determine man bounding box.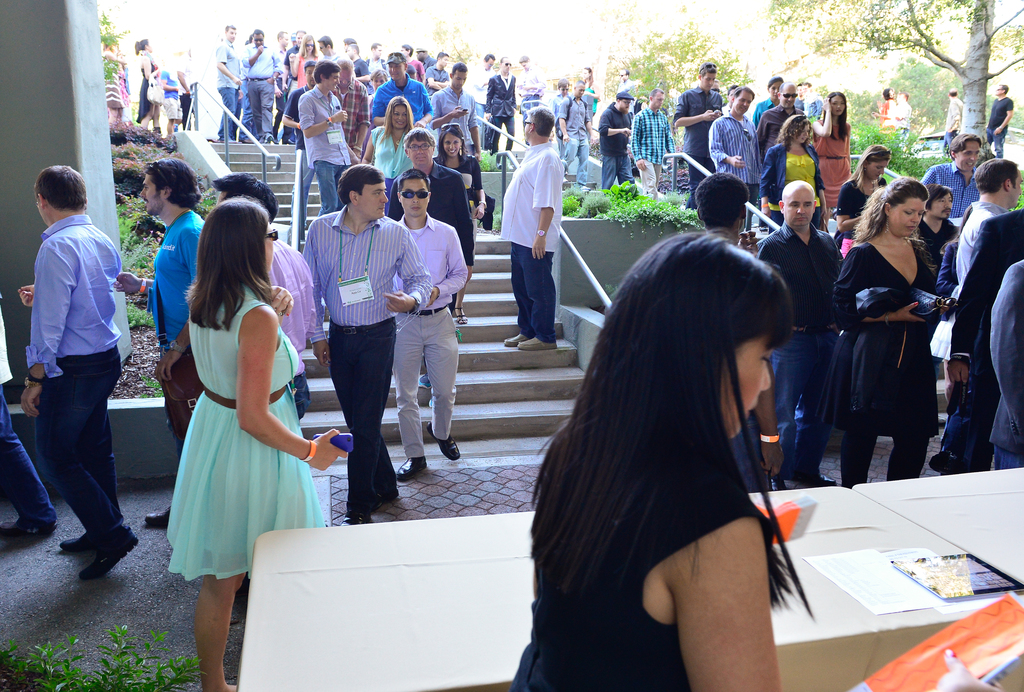
Determined: [243, 30, 279, 140].
